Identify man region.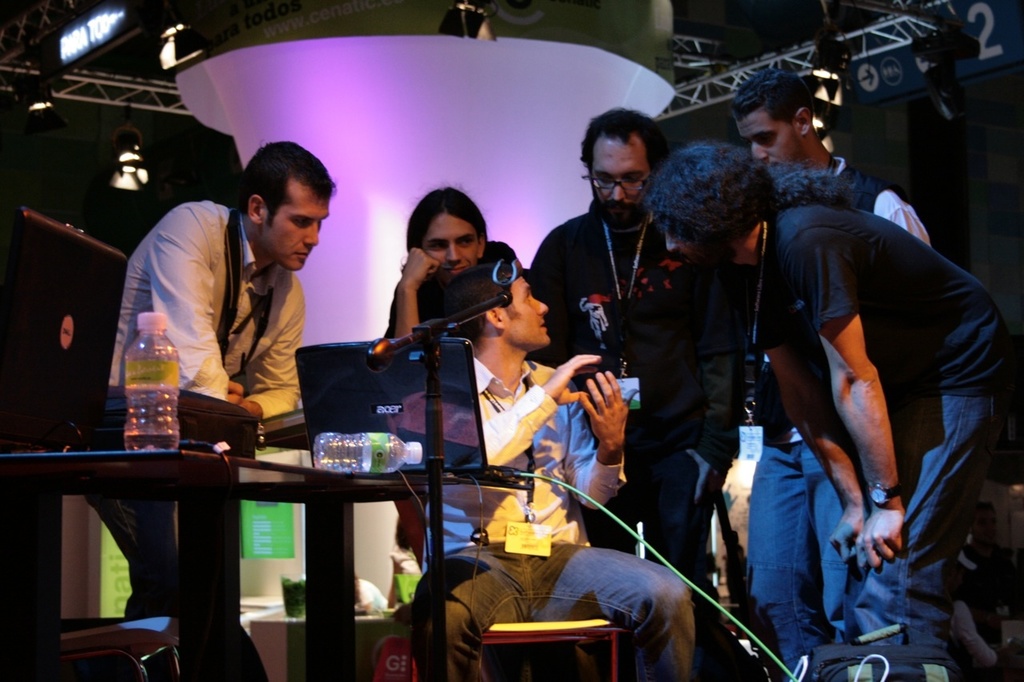
Region: [735,70,920,681].
